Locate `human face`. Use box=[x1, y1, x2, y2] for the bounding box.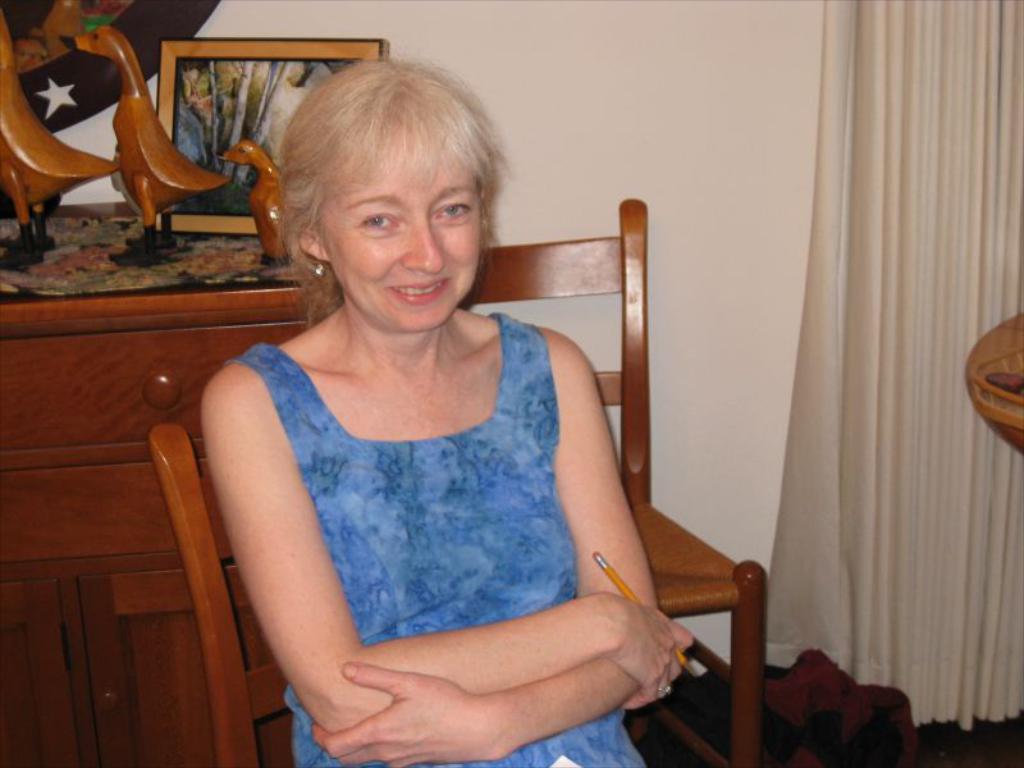
box=[319, 129, 479, 333].
